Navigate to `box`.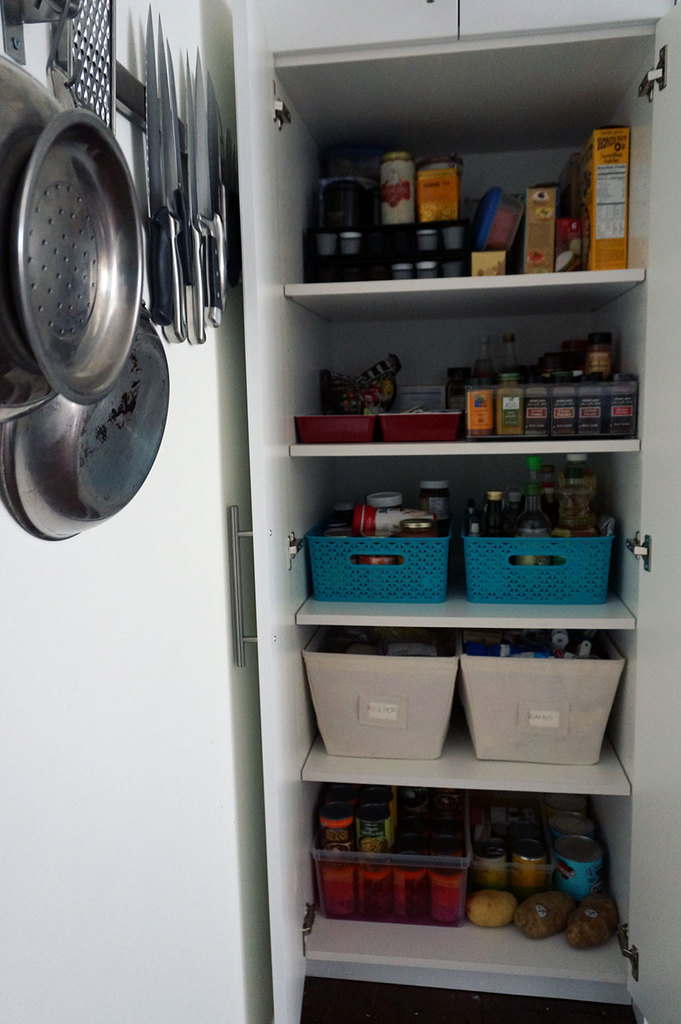
Navigation target: [left=555, top=214, right=583, bottom=270].
